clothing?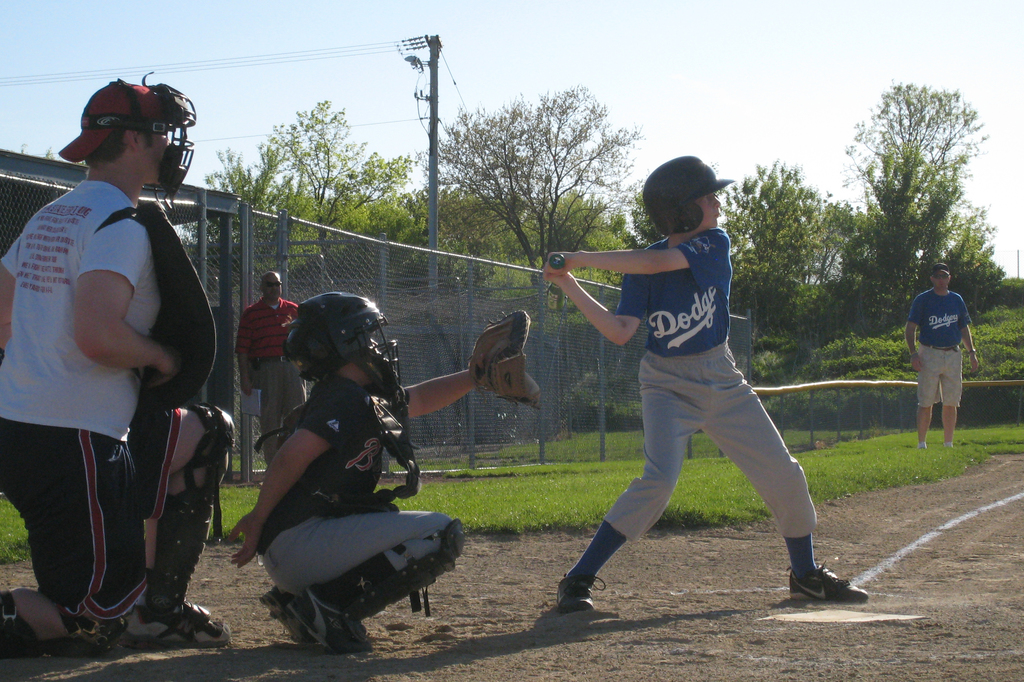
[x1=903, y1=287, x2=972, y2=409]
